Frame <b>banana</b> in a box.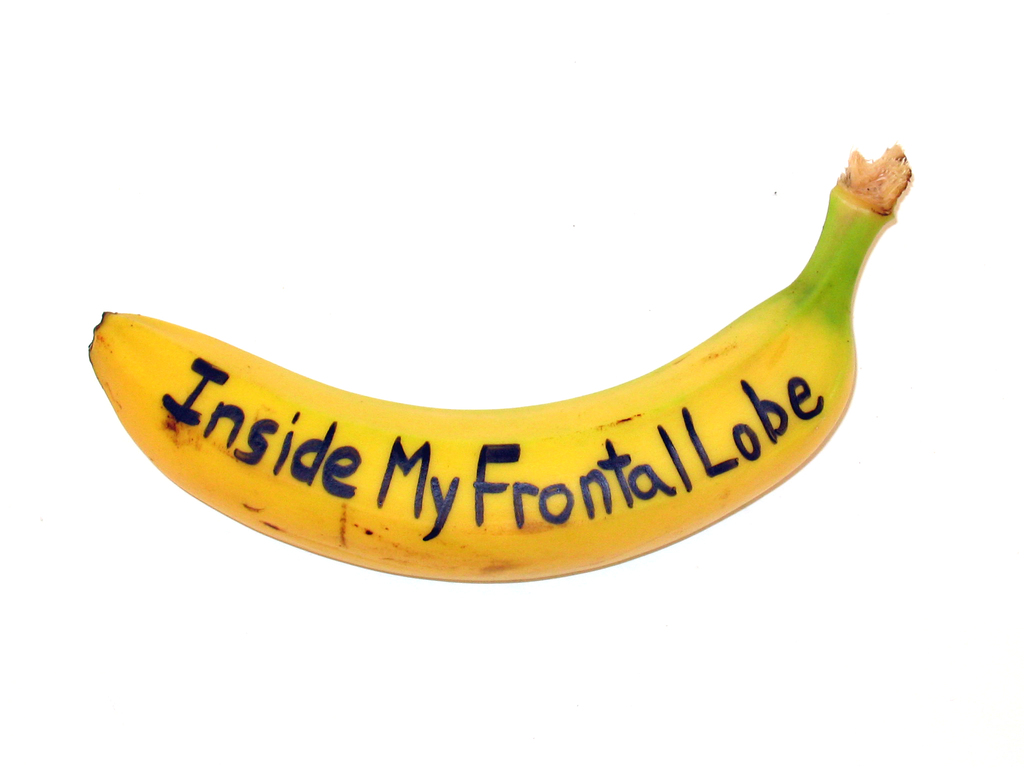
[83, 140, 913, 584].
